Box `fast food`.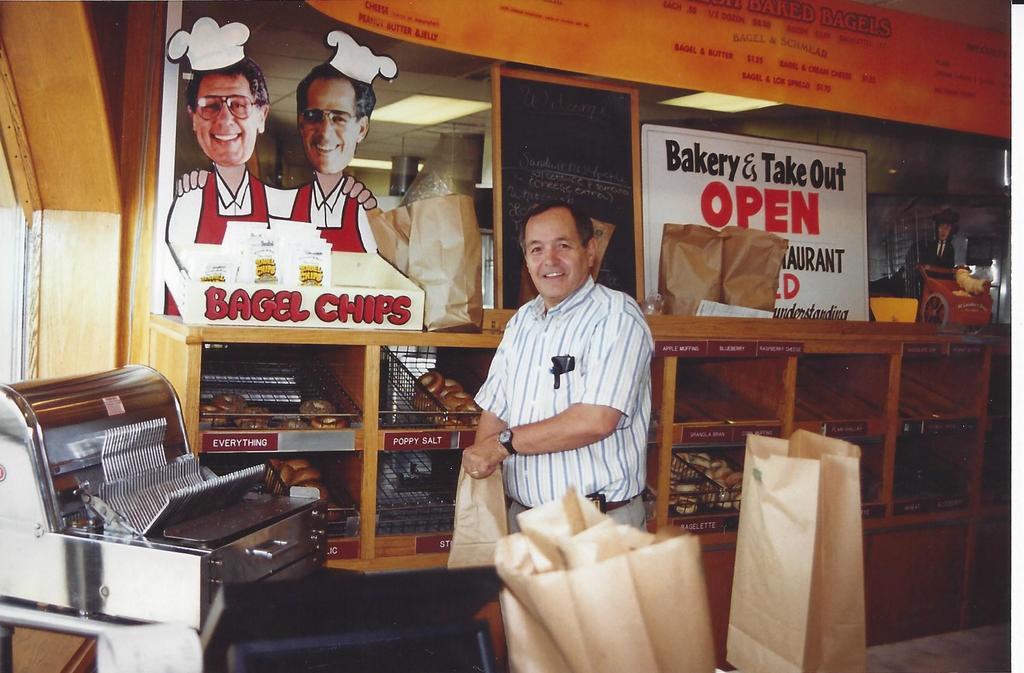
415,363,444,396.
